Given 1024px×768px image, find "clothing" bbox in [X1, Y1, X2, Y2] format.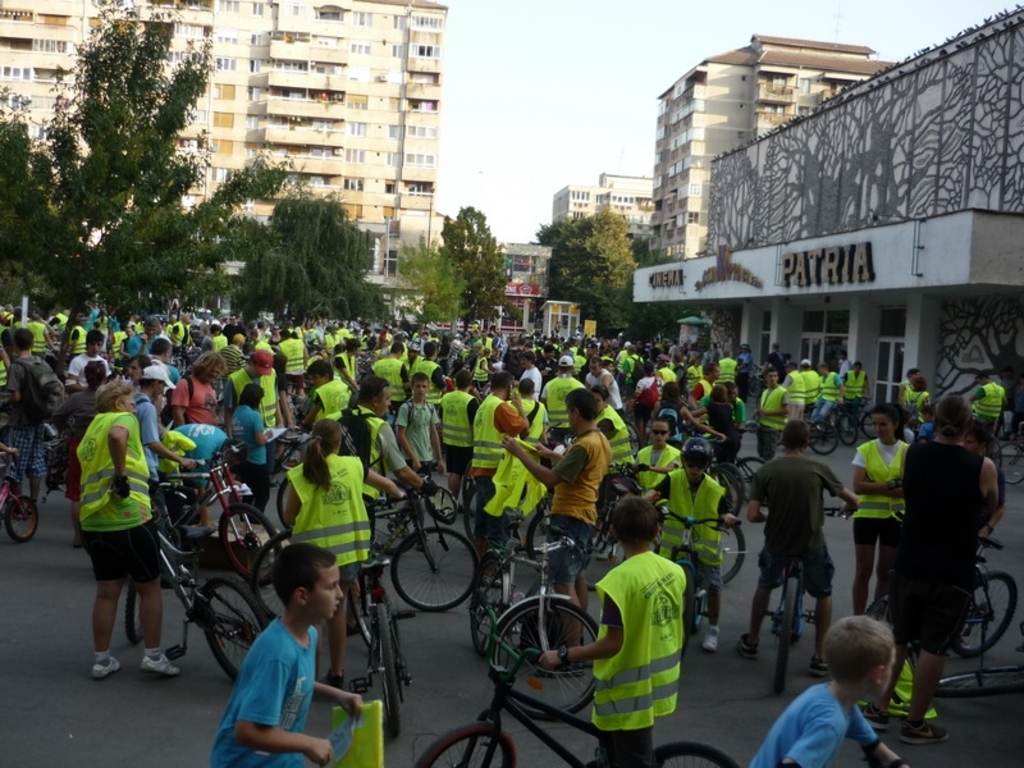
[279, 448, 378, 580].
